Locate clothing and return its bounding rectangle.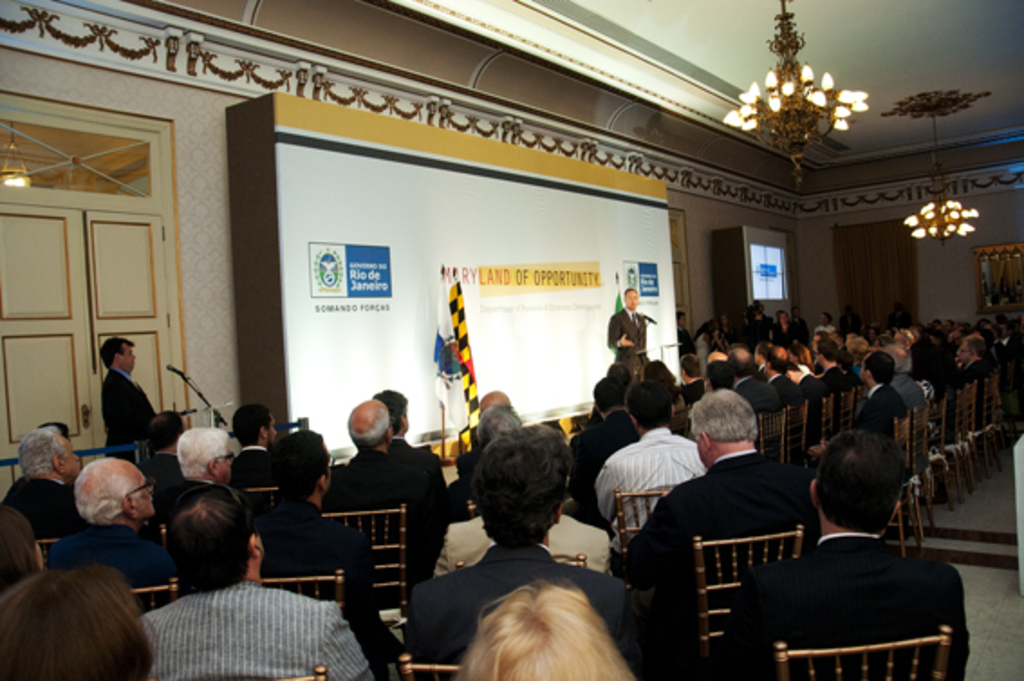
l=401, t=544, r=641, b=679.
